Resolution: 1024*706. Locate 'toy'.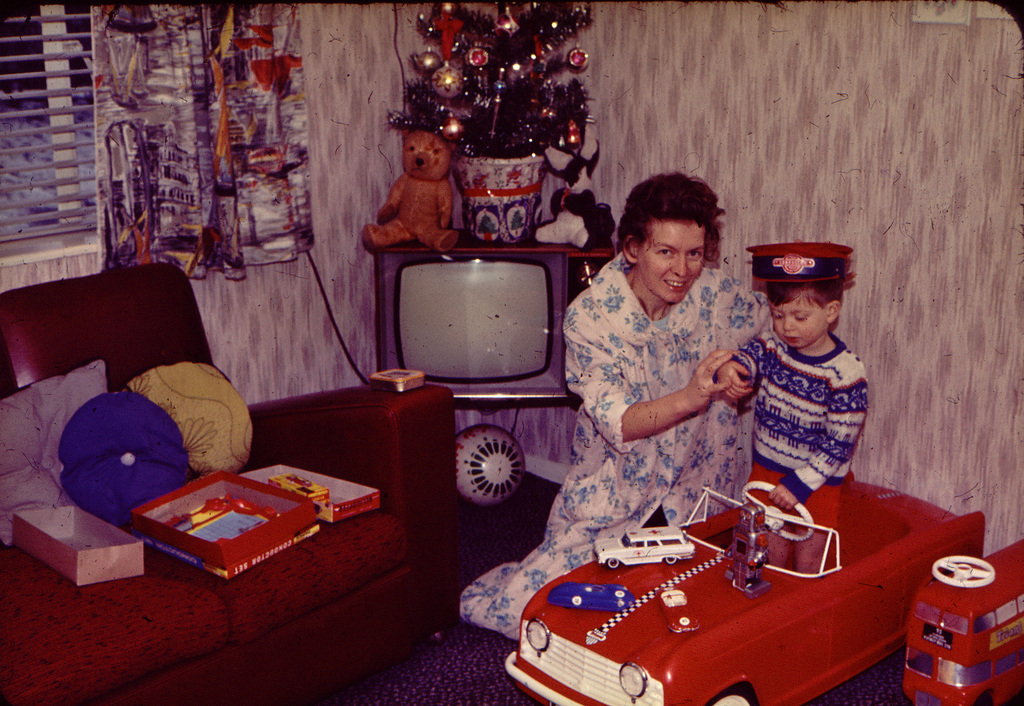
box=[348, 120, 468, 253].
